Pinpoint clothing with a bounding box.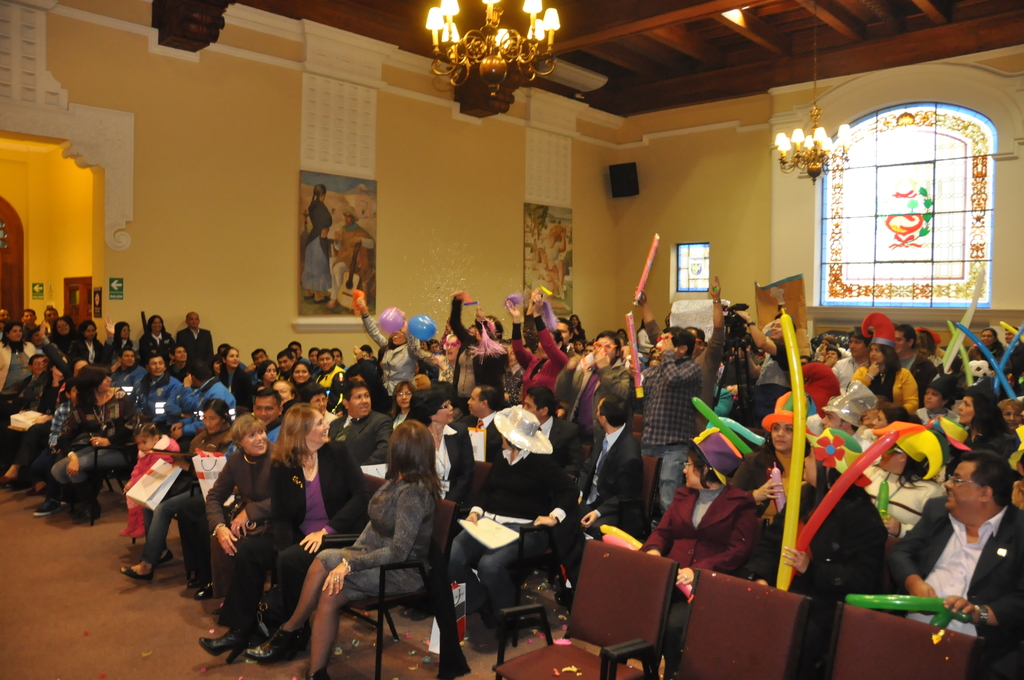
(x1=138, y1=307, x2=781, y2=633).
